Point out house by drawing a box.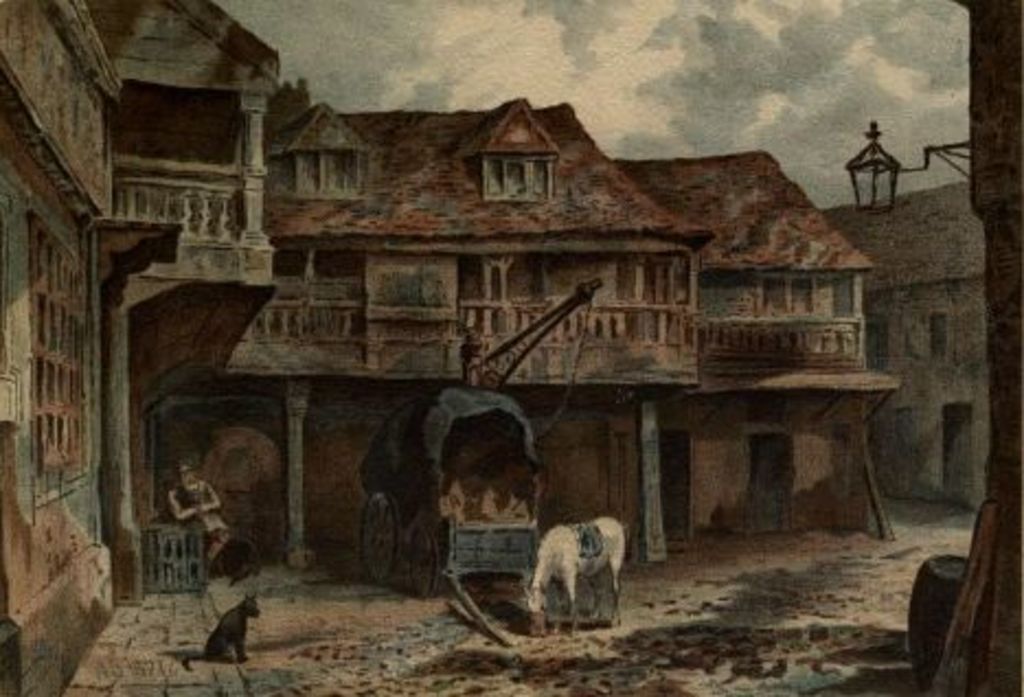
crop(0, 0, 125, 695).
